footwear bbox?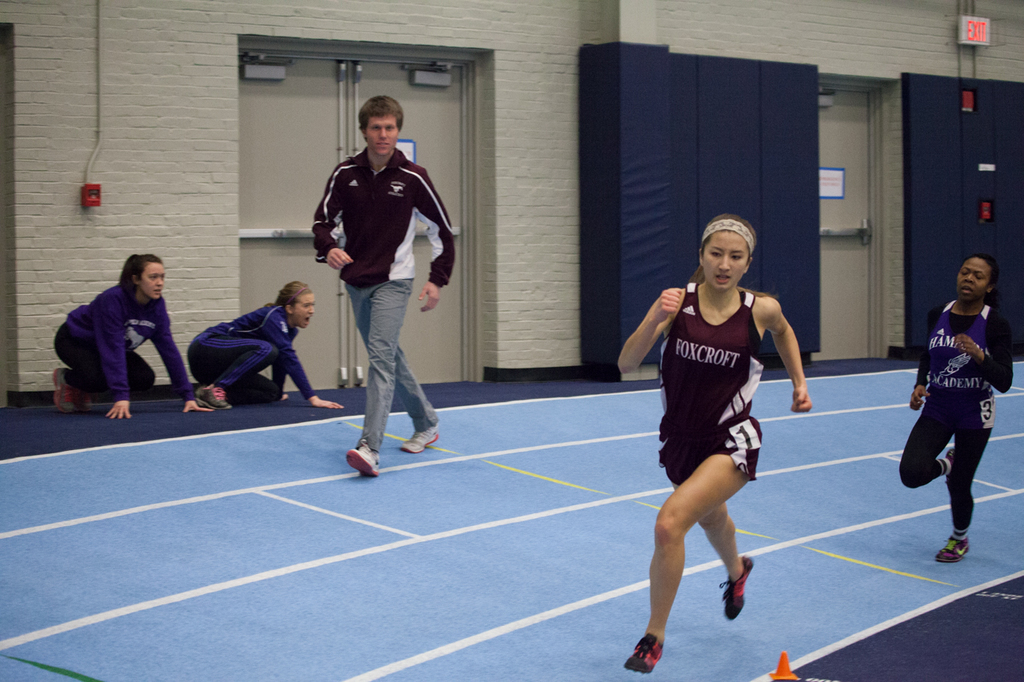
<box>401,422,437,452</box>
